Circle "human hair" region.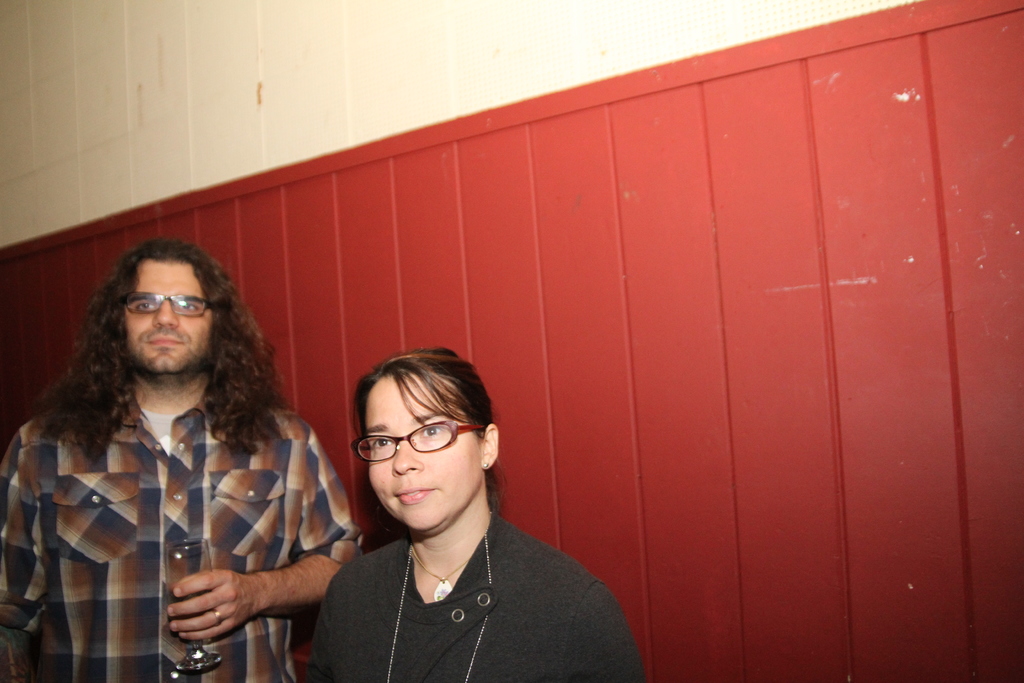
Region: pyautogui.locateOnScreen(351, 343, 504, 514).
